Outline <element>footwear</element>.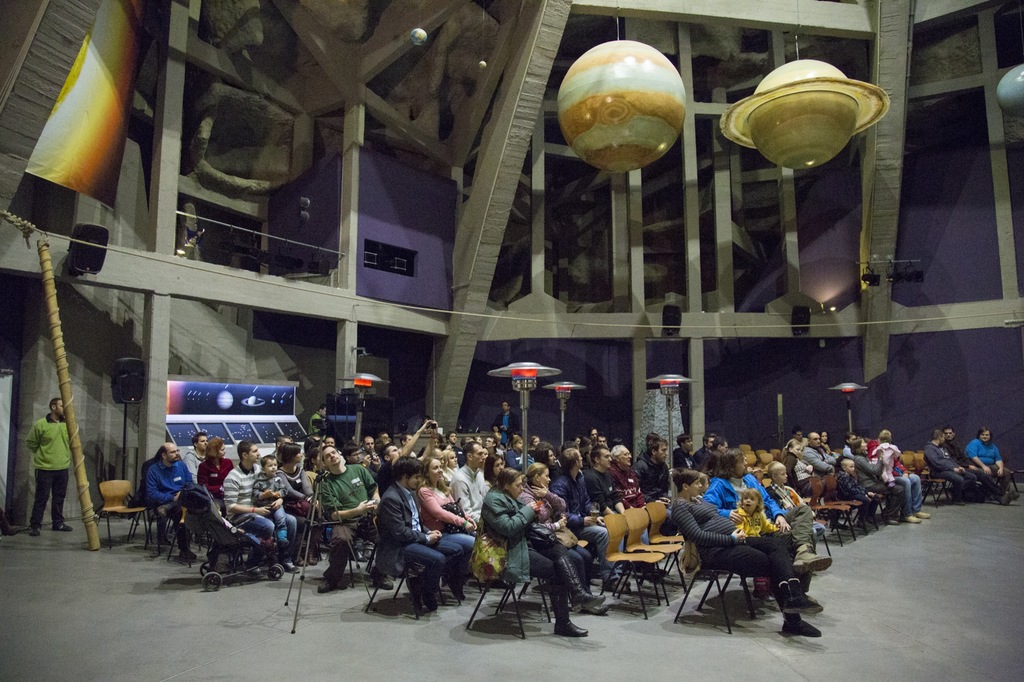
Outline: Rect(406, 575, 444, 612).
